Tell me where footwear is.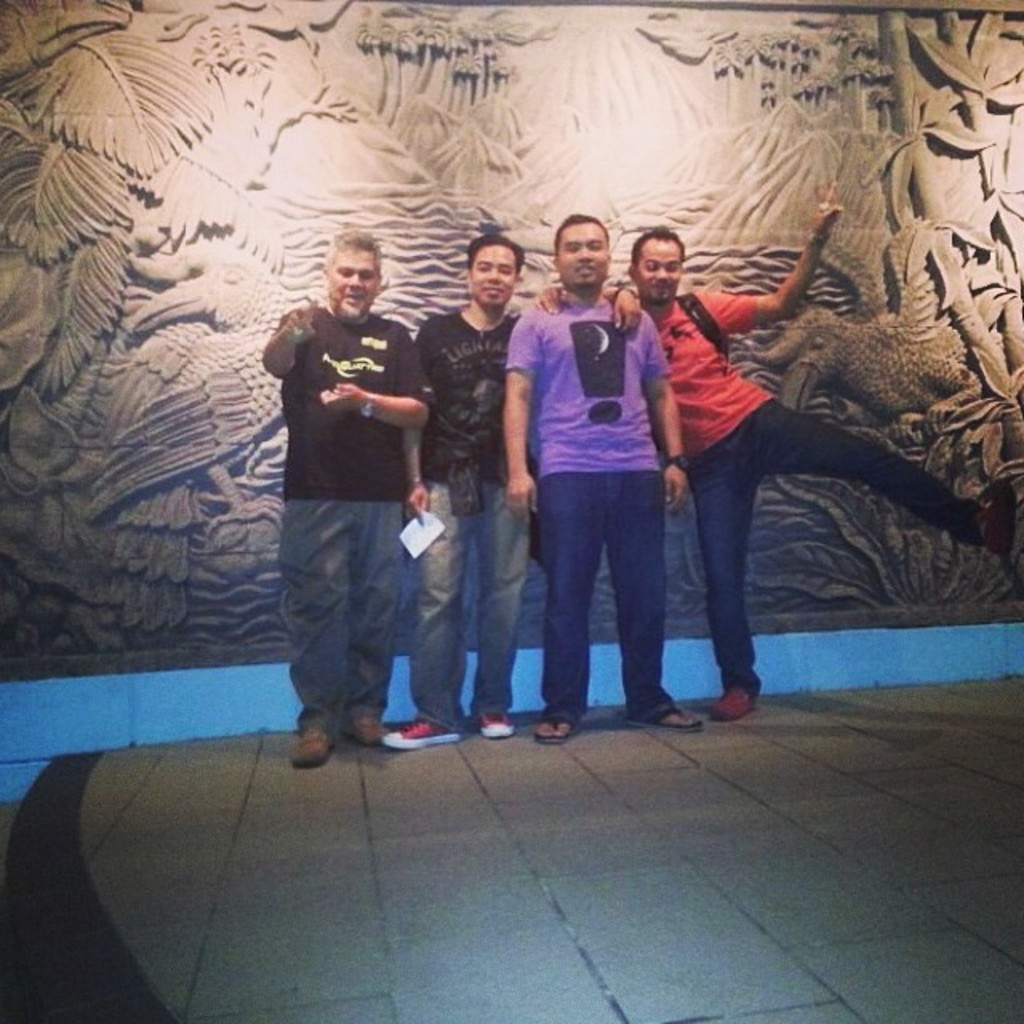
footwear is at detection(534, 715, 581, 742).
